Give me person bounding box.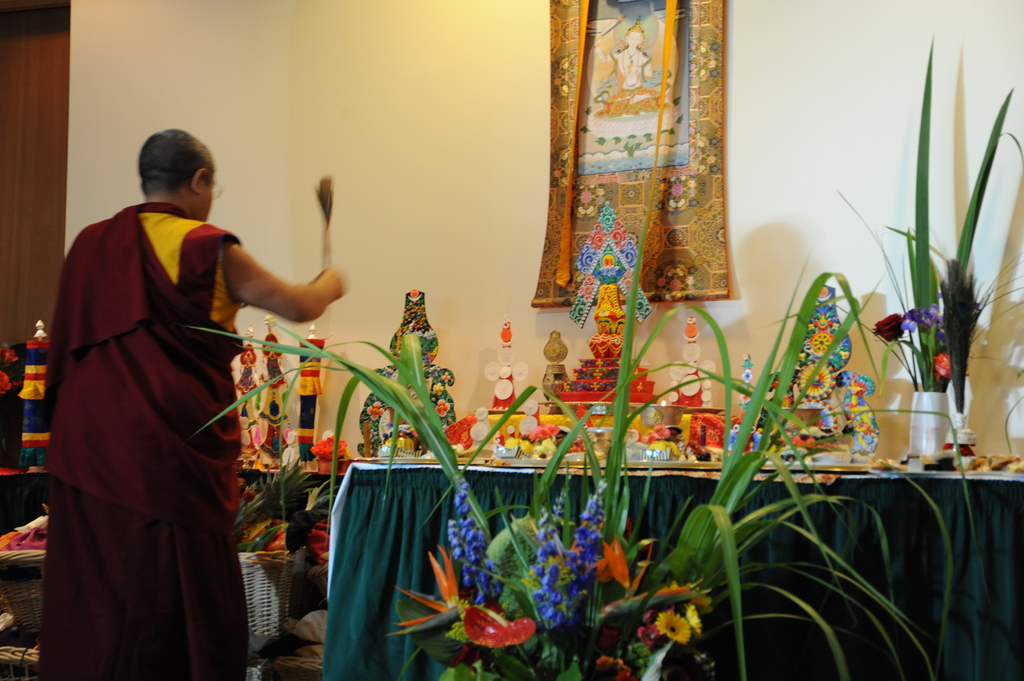
l=40, t=125, r=348, b=680.
